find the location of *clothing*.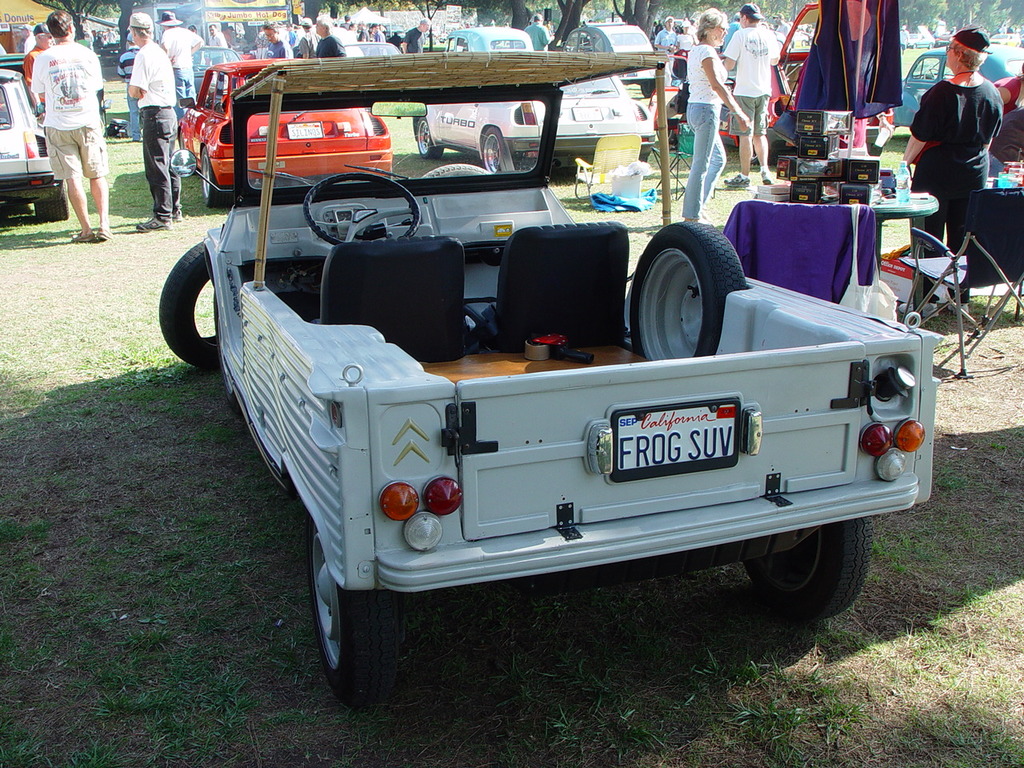
Location: Rect(126, 38, 178, 102).
